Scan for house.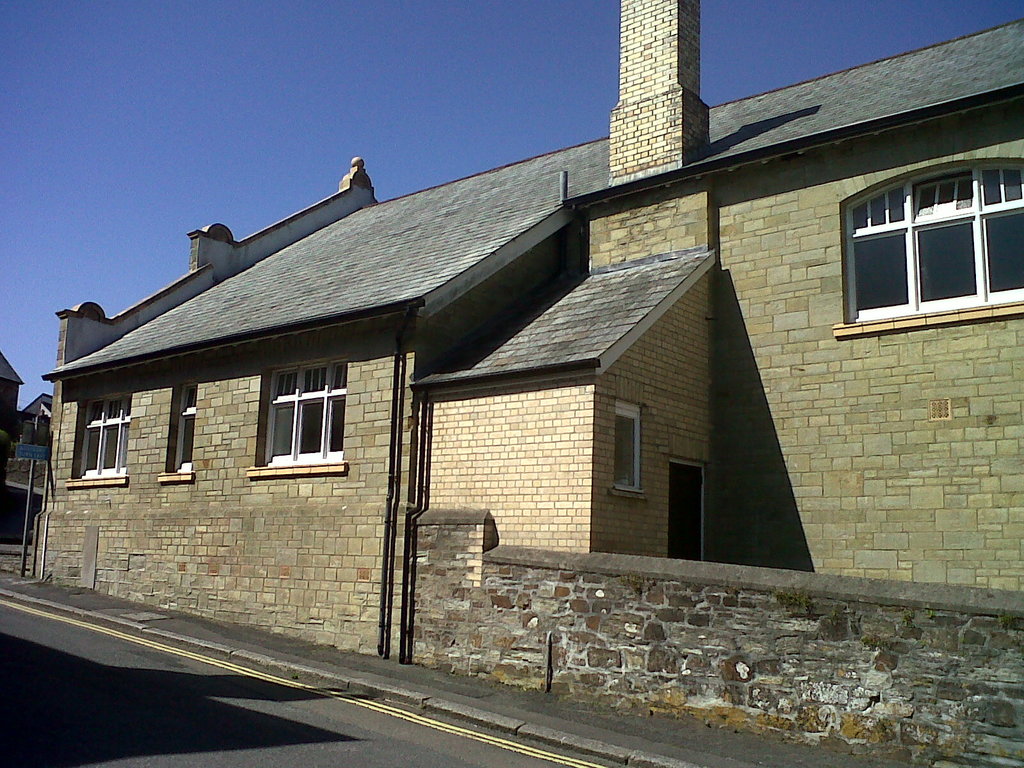
Scan result: 44/61/952/678.
